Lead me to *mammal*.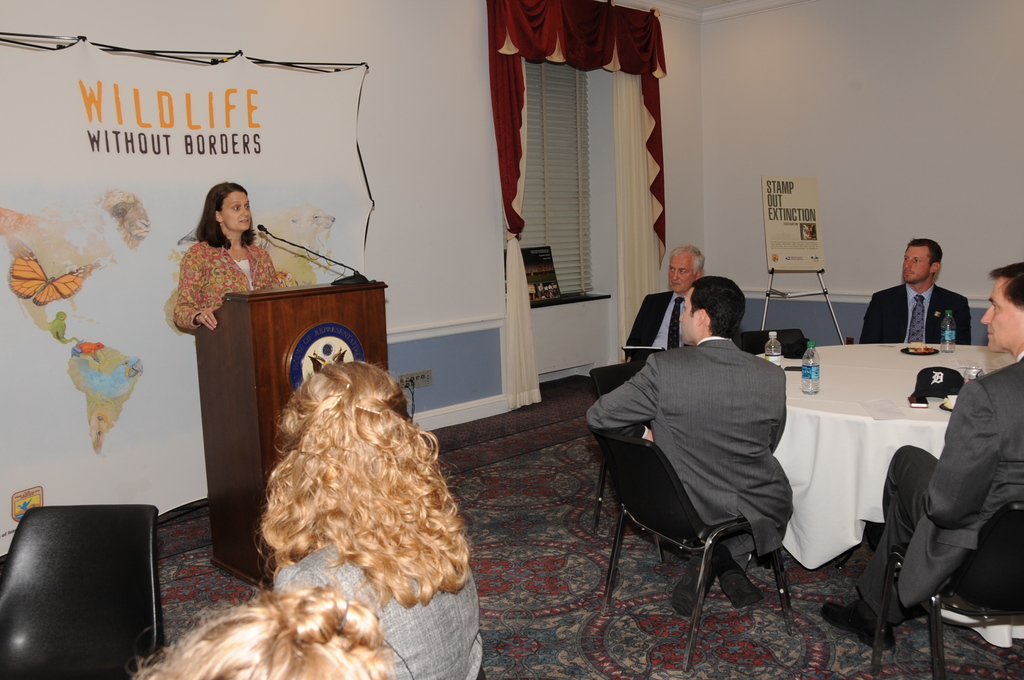
Lead to Rect(128, 574, 397, 679).
